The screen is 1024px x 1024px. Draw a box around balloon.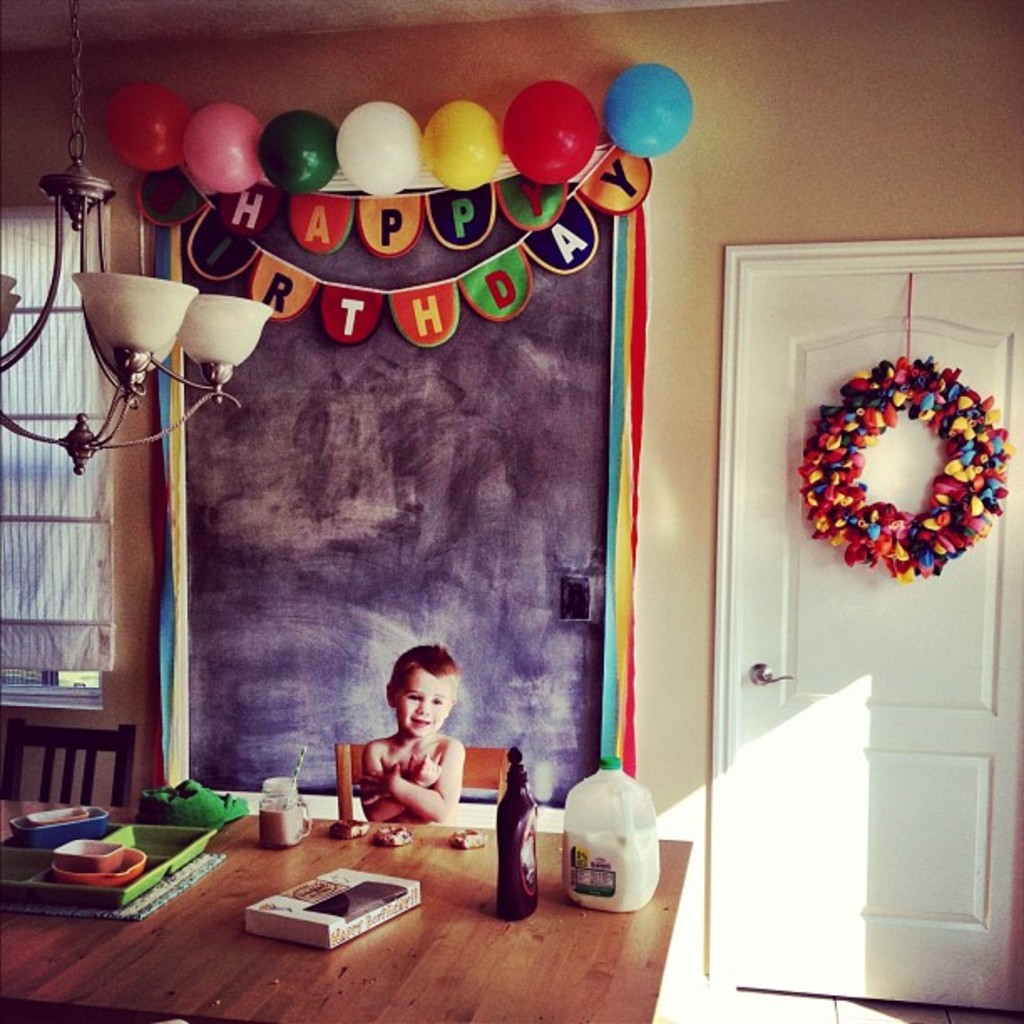
256/109/338/191.
